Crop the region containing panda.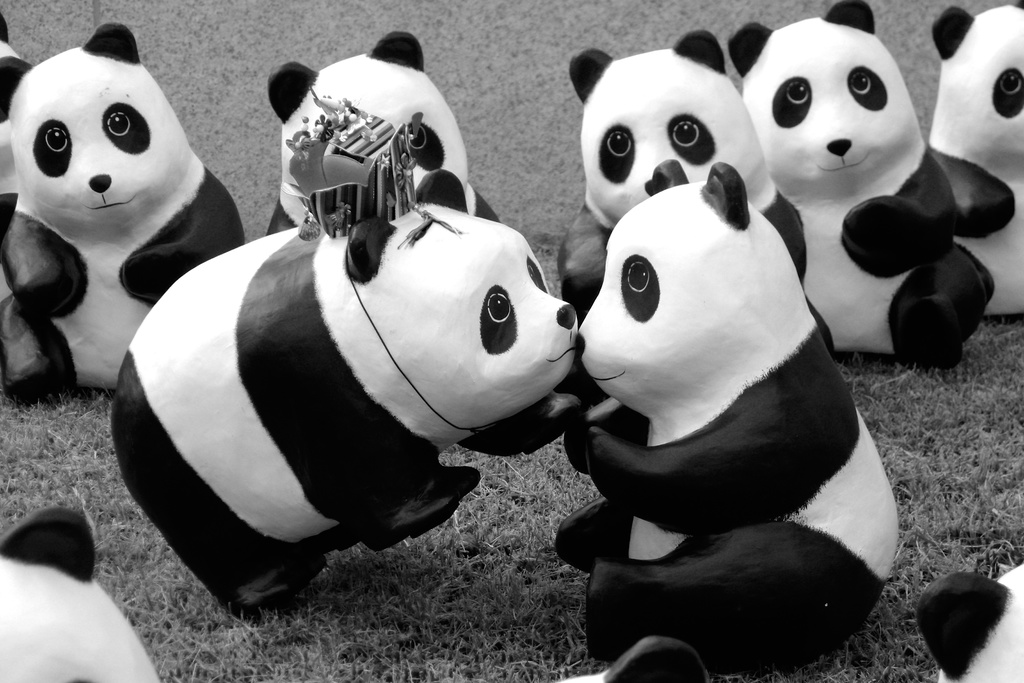
Crop region: BBox(0, 19, 240, 403).
